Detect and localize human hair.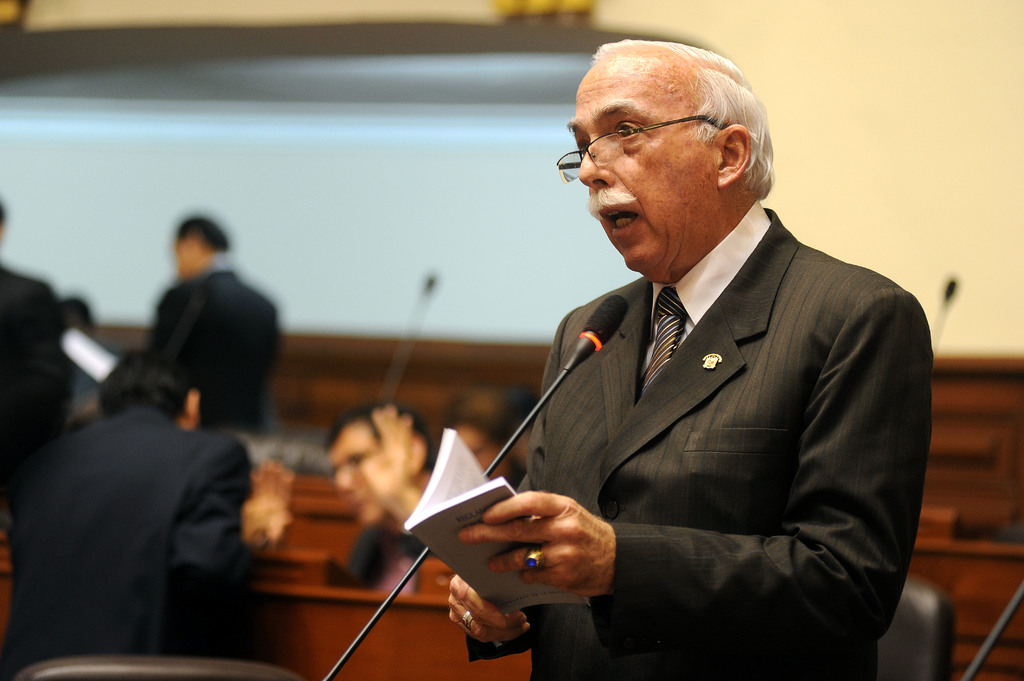
Localized at [left=323, top=399, right=431, bottom=469].
